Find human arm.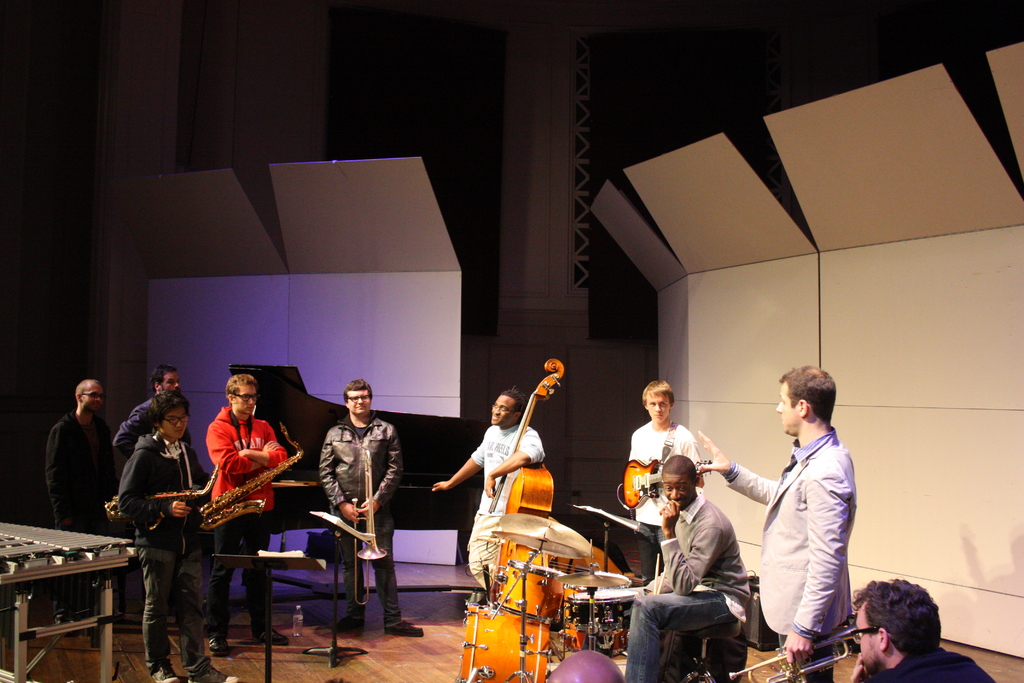
[x1=658, y1=493, x2=730, y2=595].
